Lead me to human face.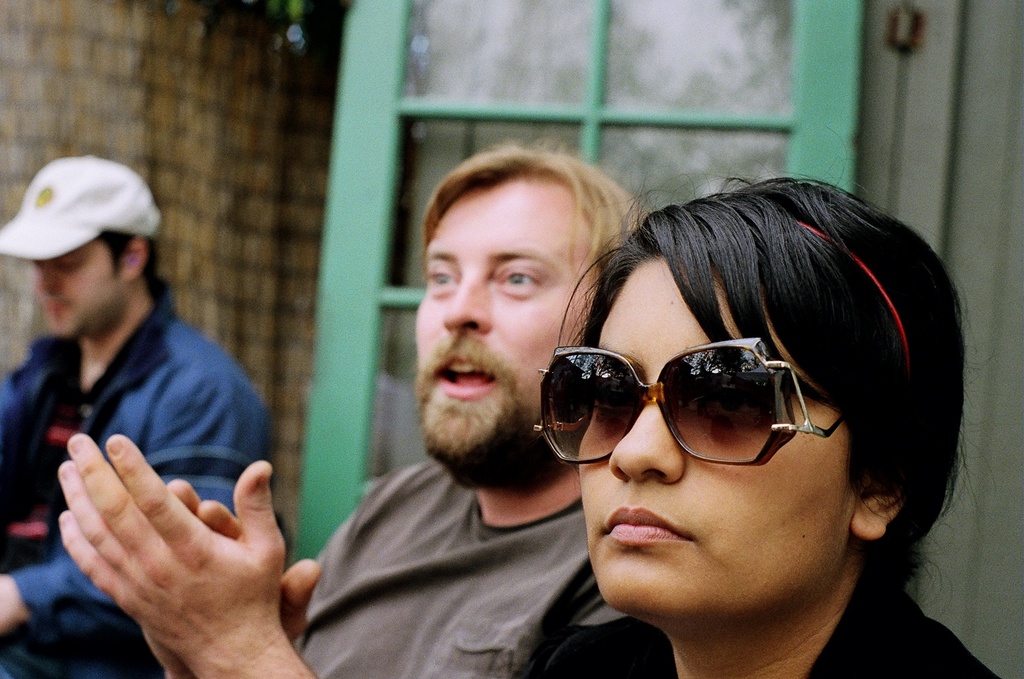
Lead to select_region(38, 243, 123, 333).
